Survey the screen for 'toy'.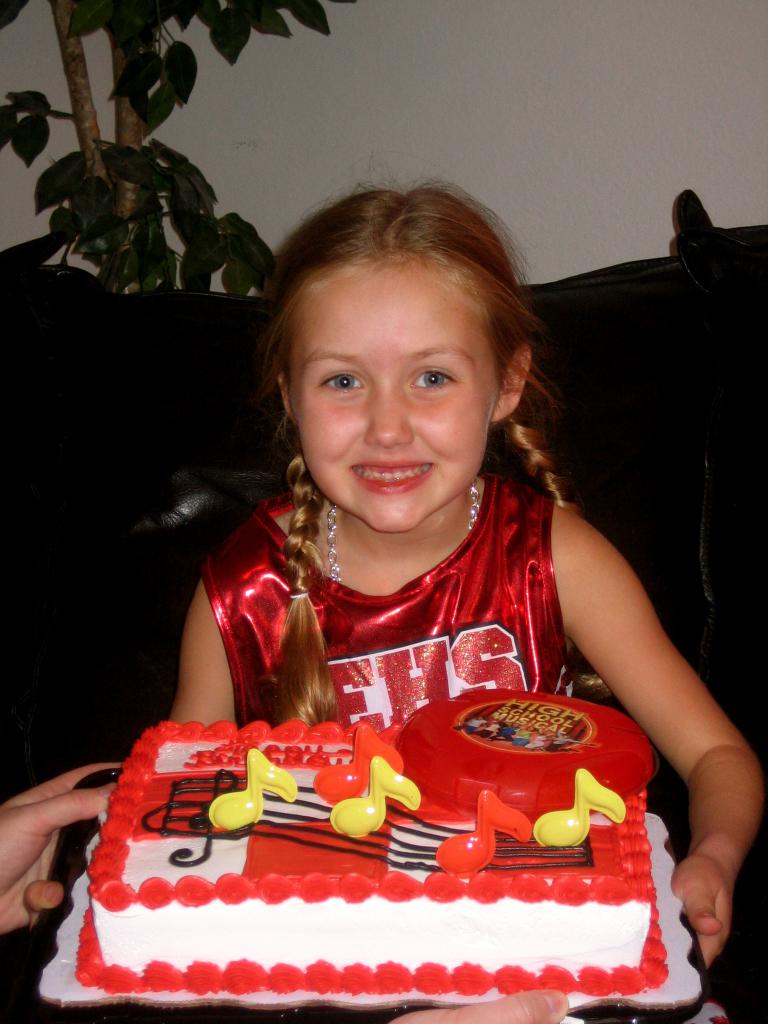
Survey found: <bbox>434, 788, 534, 874</bbox>.
